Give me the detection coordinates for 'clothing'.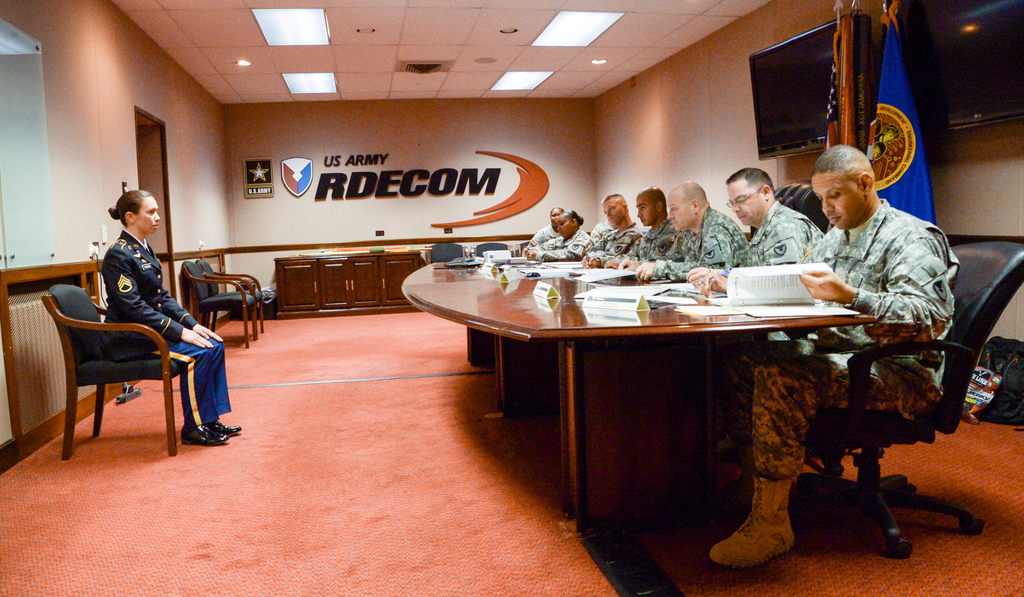
<region>584, 221, 641, 269</region>.
